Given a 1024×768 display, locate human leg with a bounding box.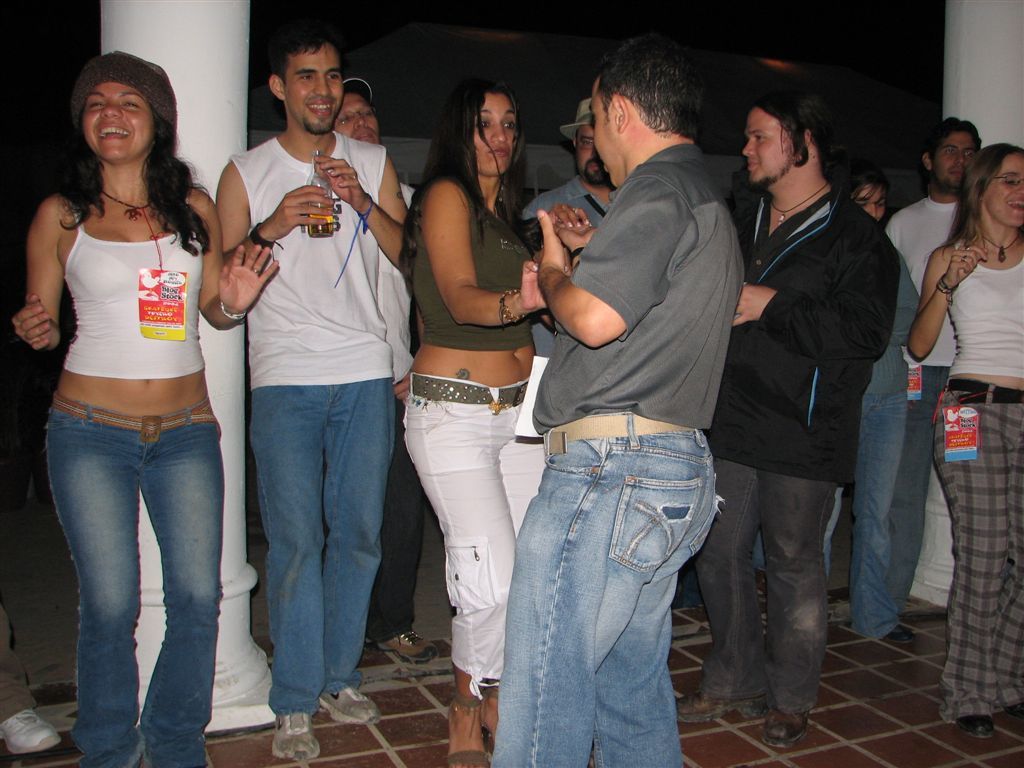
Located: <bbox>754, 457, 834, 740</bbox>.
